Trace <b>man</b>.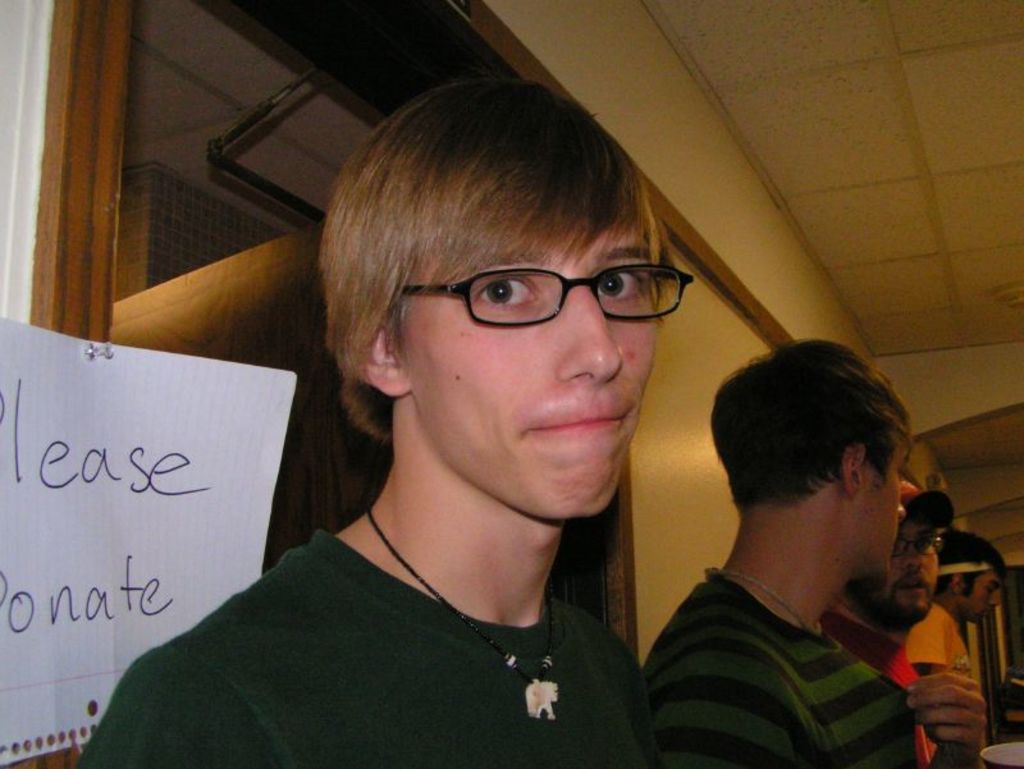
Traced to <bbox>77, 72, 695, 768</bbox>.
